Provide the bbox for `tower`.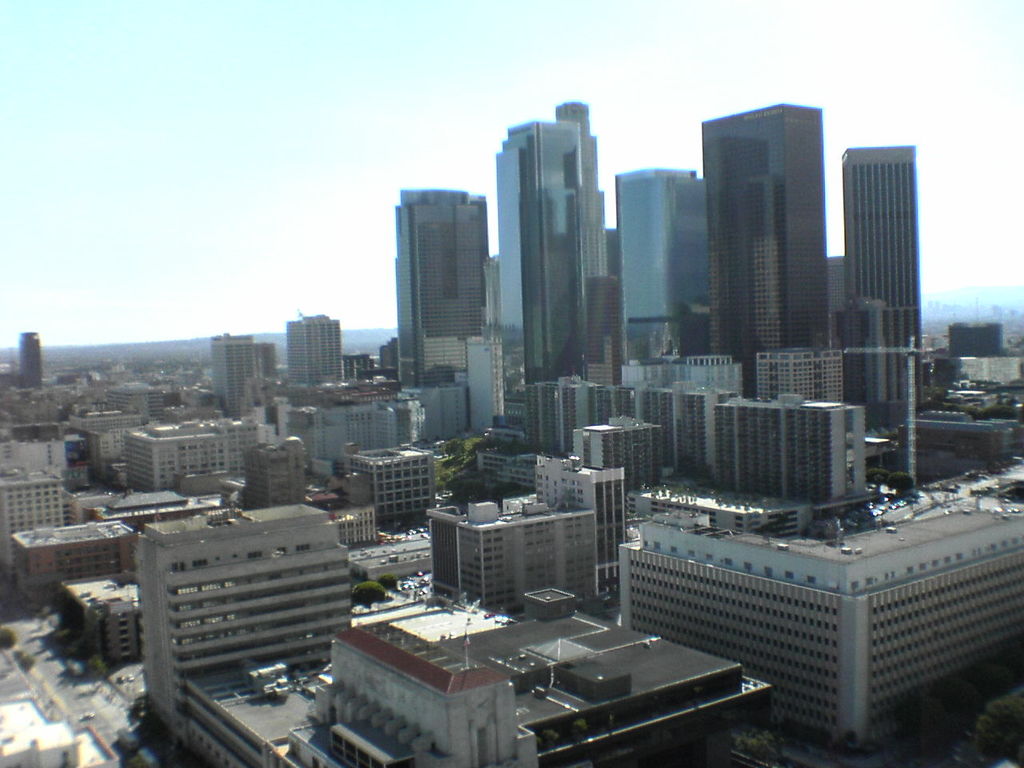
{"left": 189, "top": 318, "right": 274, "bottom": 414}.
